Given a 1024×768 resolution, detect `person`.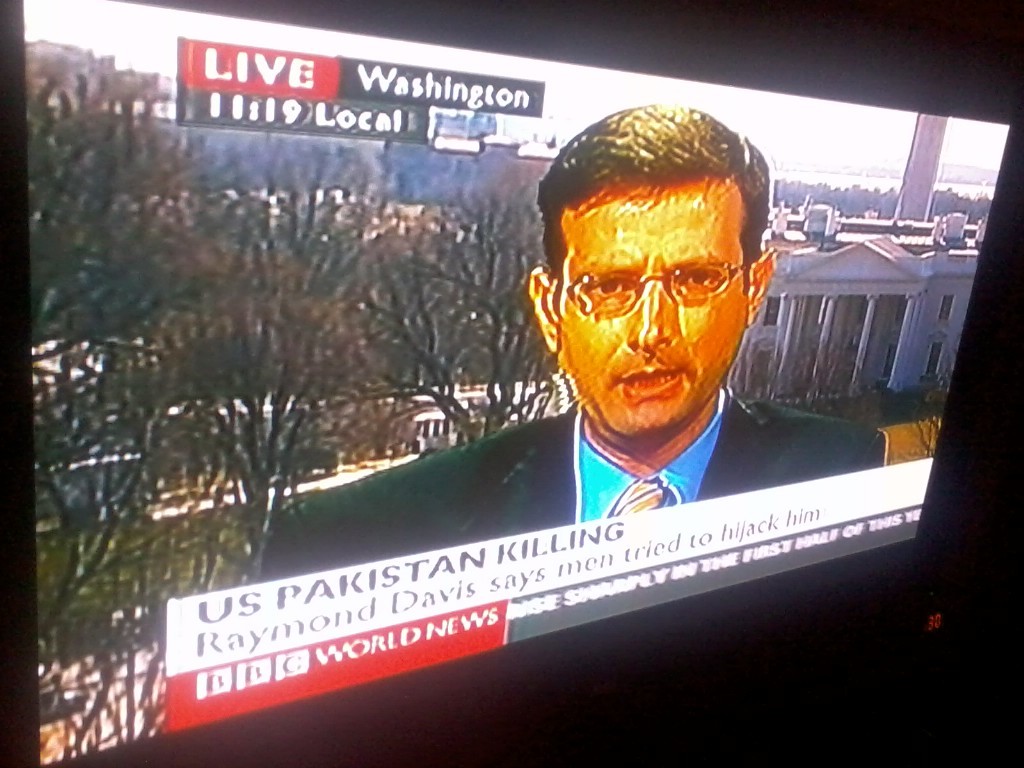
pyautogui.locateOnScreen(222, 141, 856, 705).
